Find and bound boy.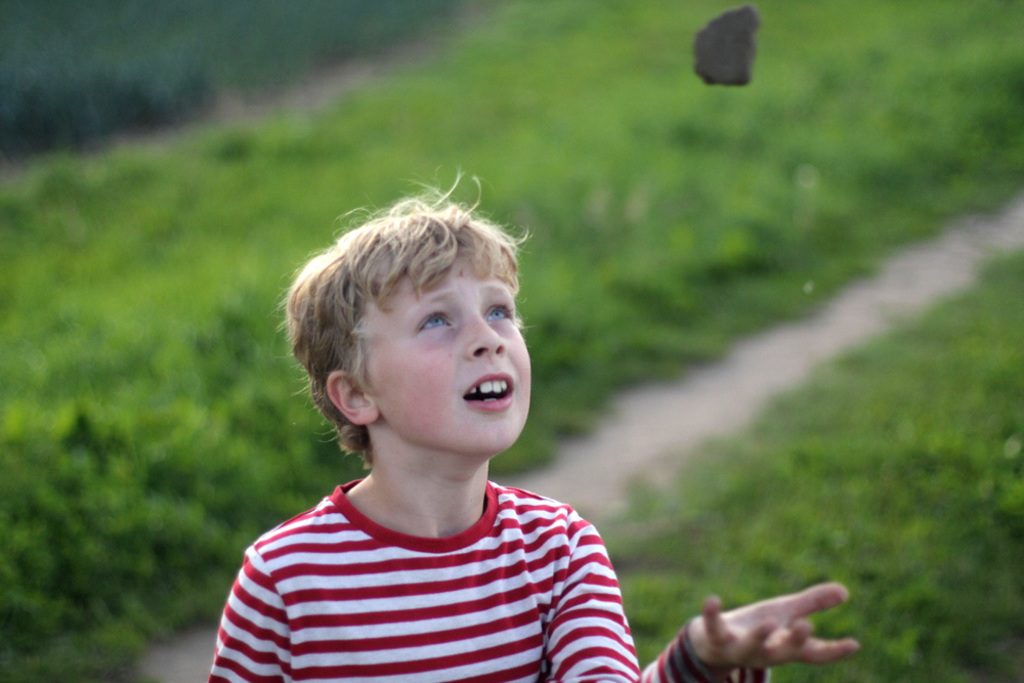
Bound: 207,165,863,682.
